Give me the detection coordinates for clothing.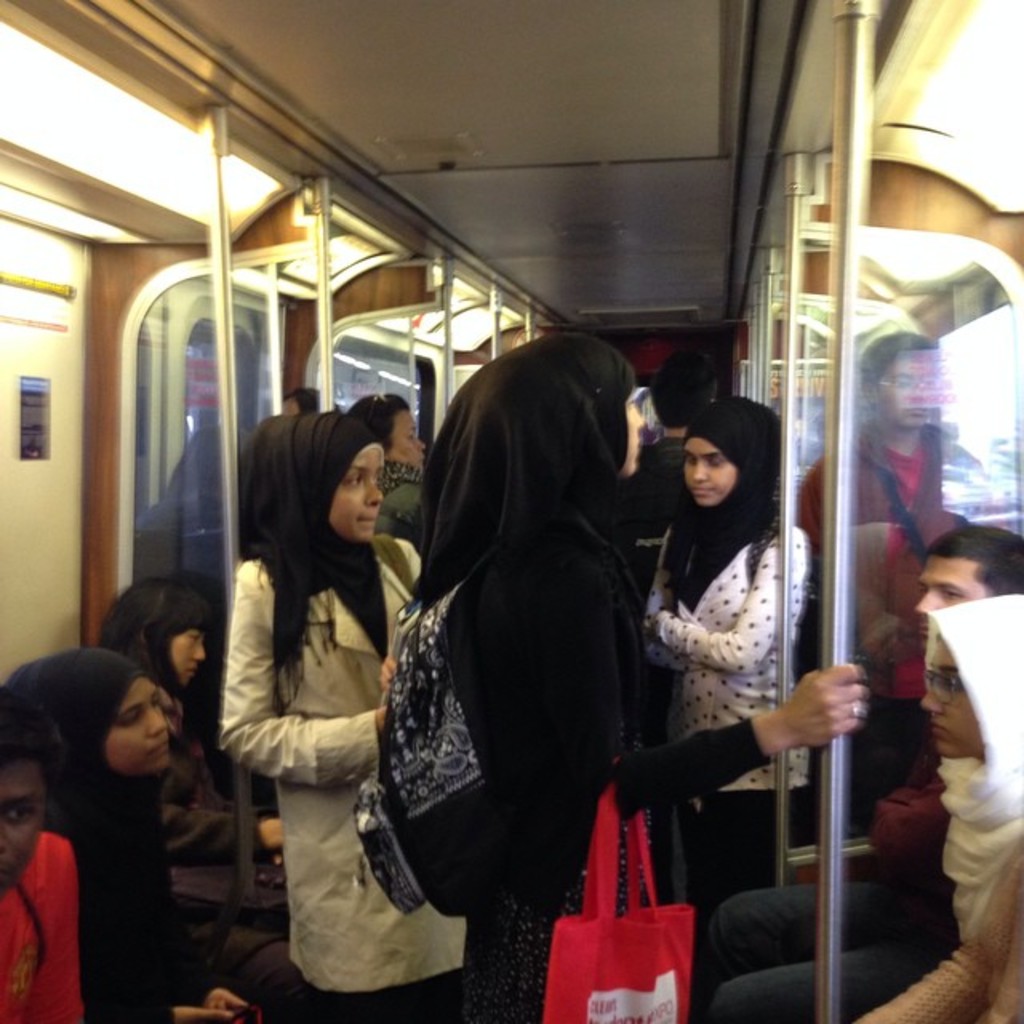
left=624, top=443, right=675, bottom=538.
